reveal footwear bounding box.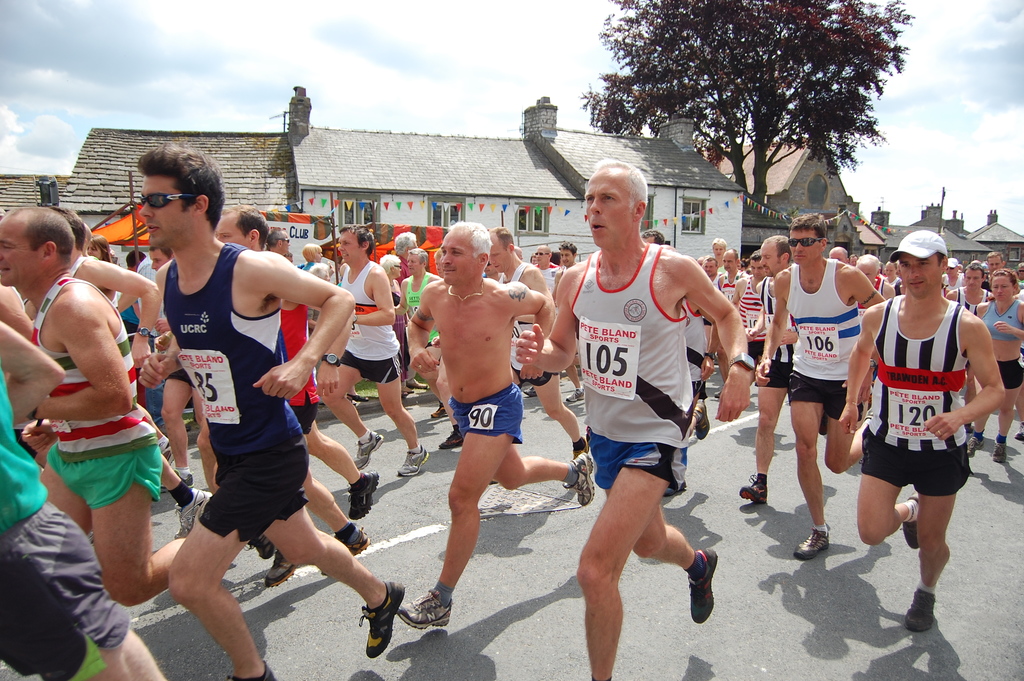
Revealed: 176/483/216/542.
